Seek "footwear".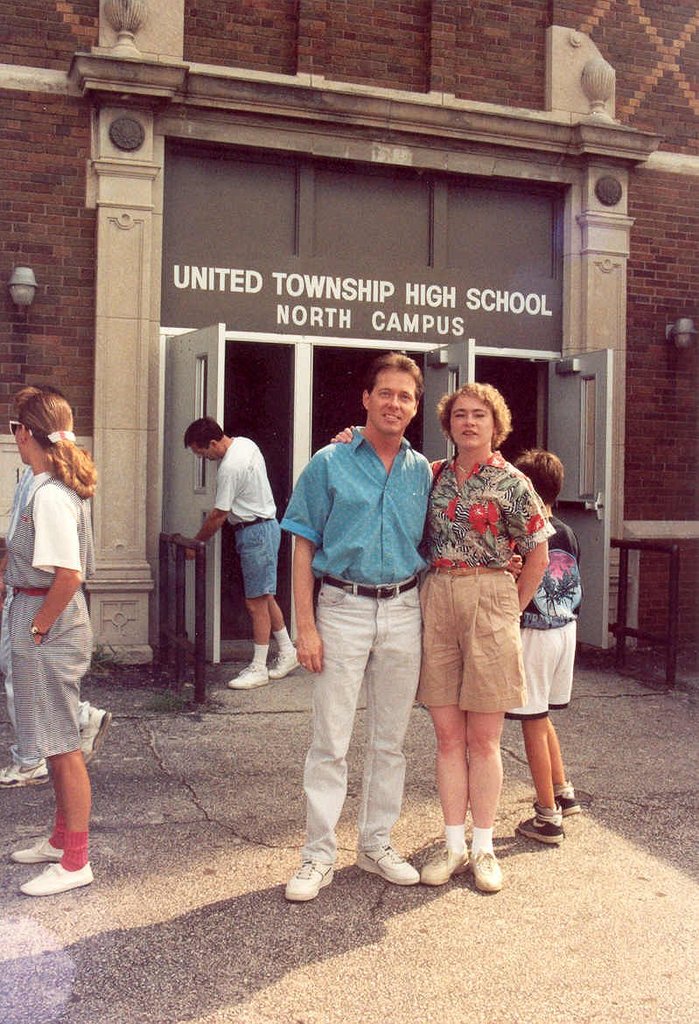
detection(505, 811, 562, 847).
